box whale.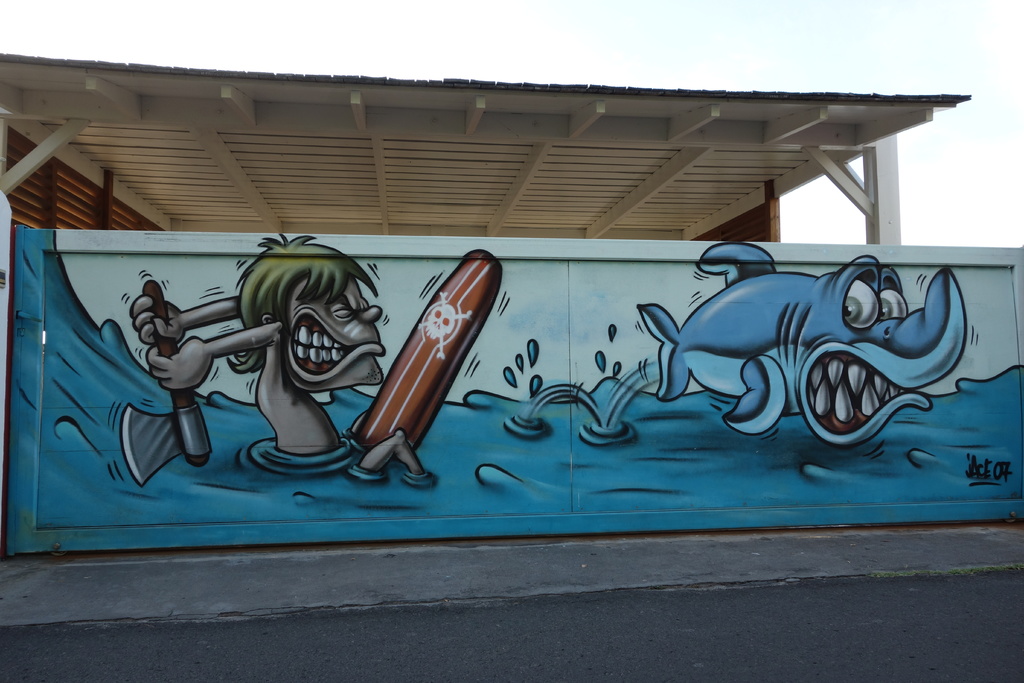
{"x1": 632, "y1": 239, "x2": 971, "y2": 444}.
